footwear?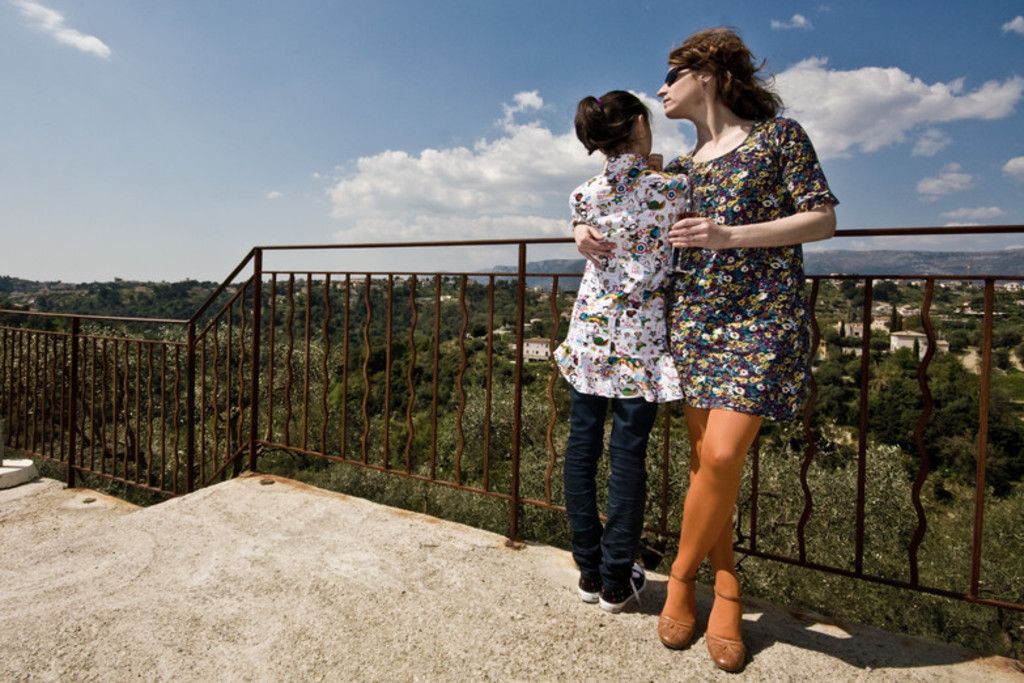
(left=599, top=561, right=653, bottom=612)
